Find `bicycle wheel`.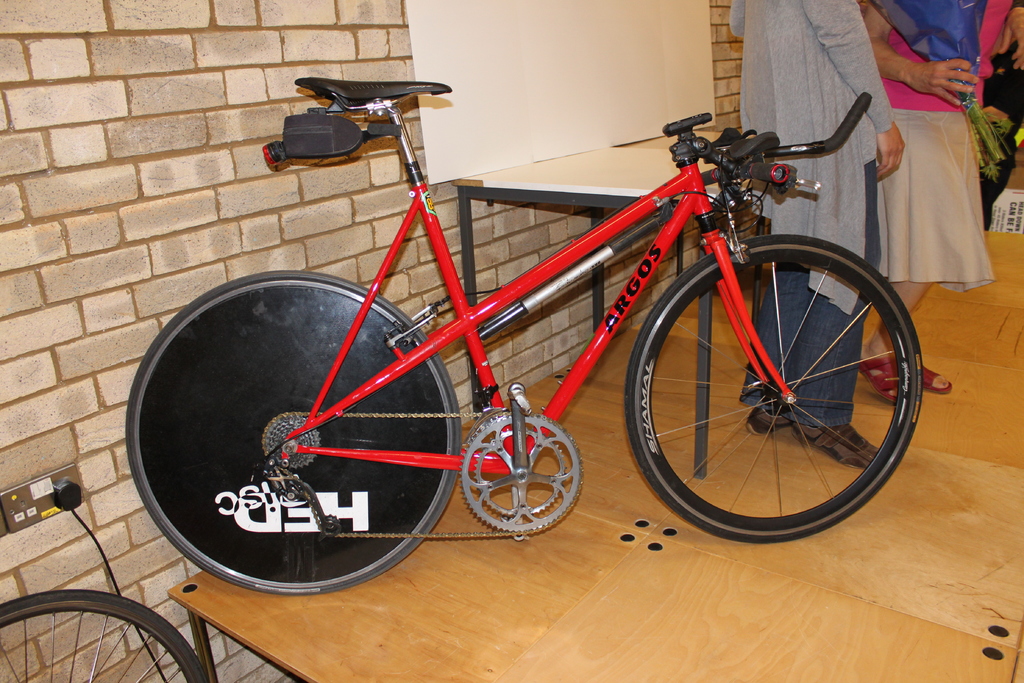
box(124, 270, 462, 595).
